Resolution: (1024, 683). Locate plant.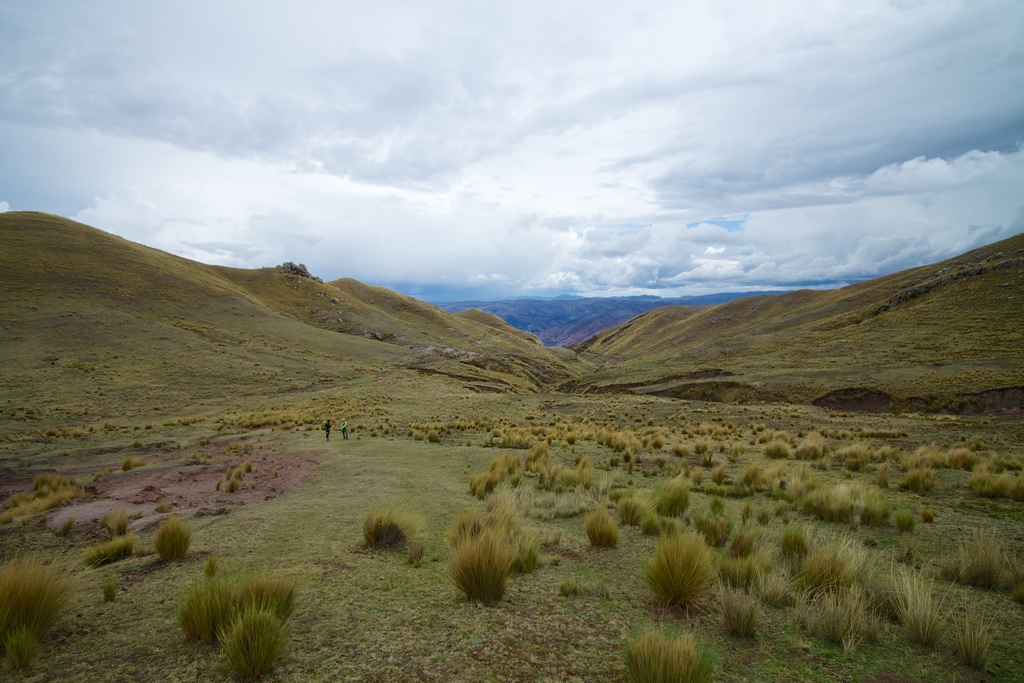
(259, 444, 262, 449).
